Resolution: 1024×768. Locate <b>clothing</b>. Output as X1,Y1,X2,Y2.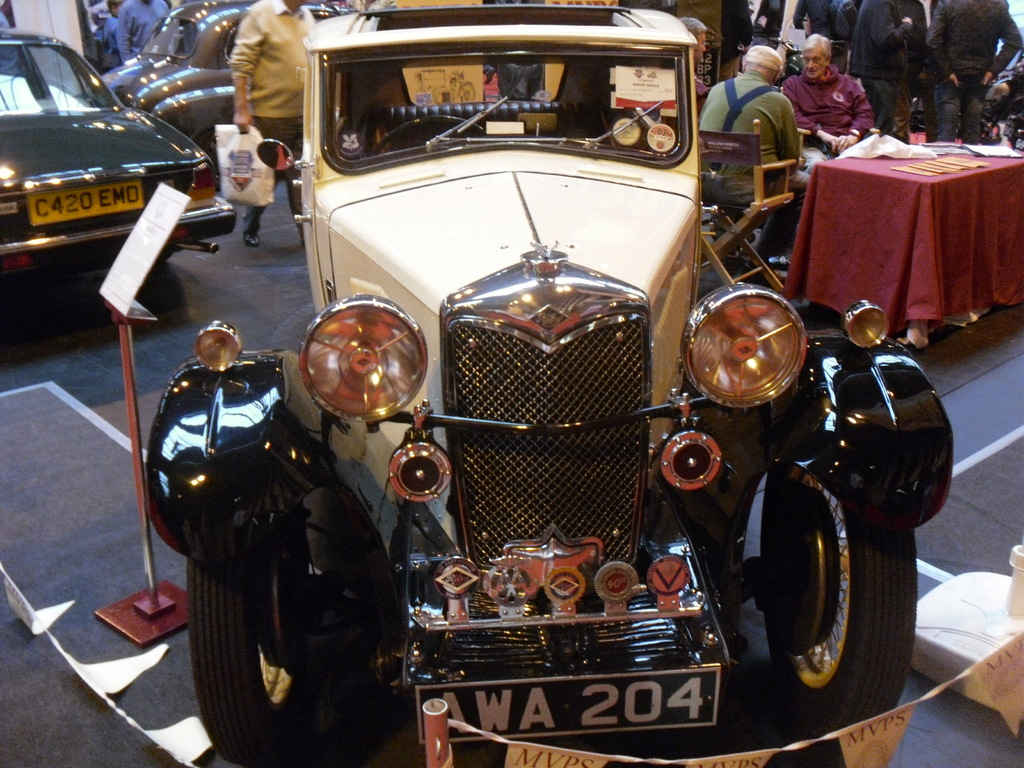
687,84,797,265.
